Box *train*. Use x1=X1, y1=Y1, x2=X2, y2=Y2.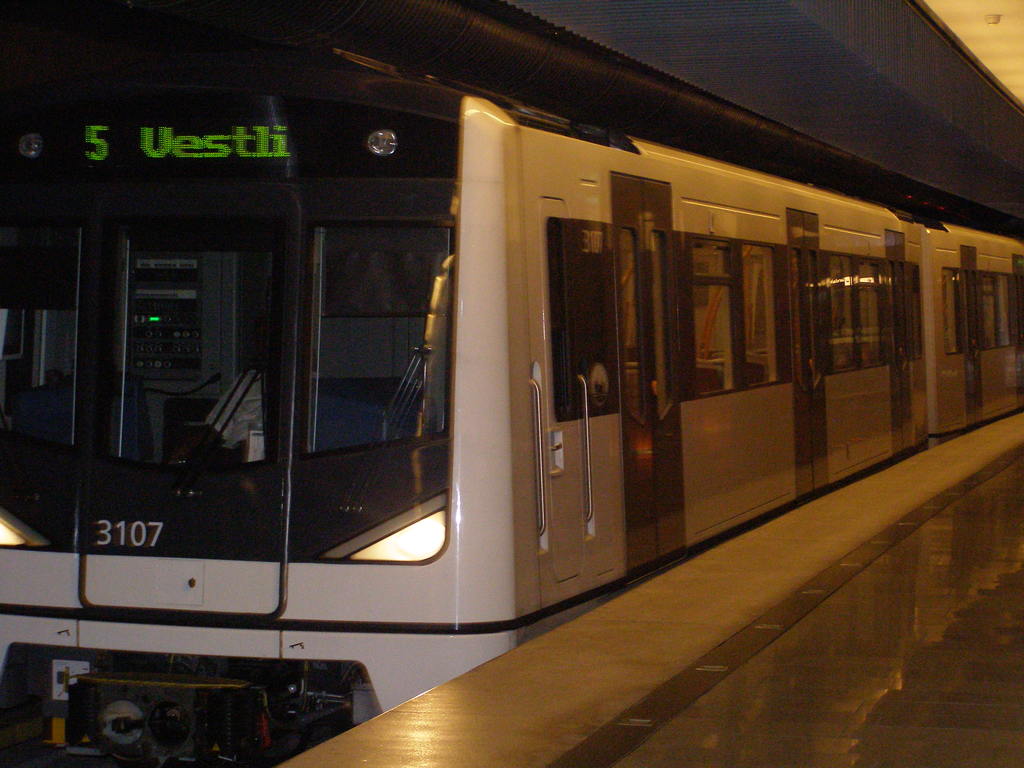
x1=0, y1=66, x2=1023, y2=767.
